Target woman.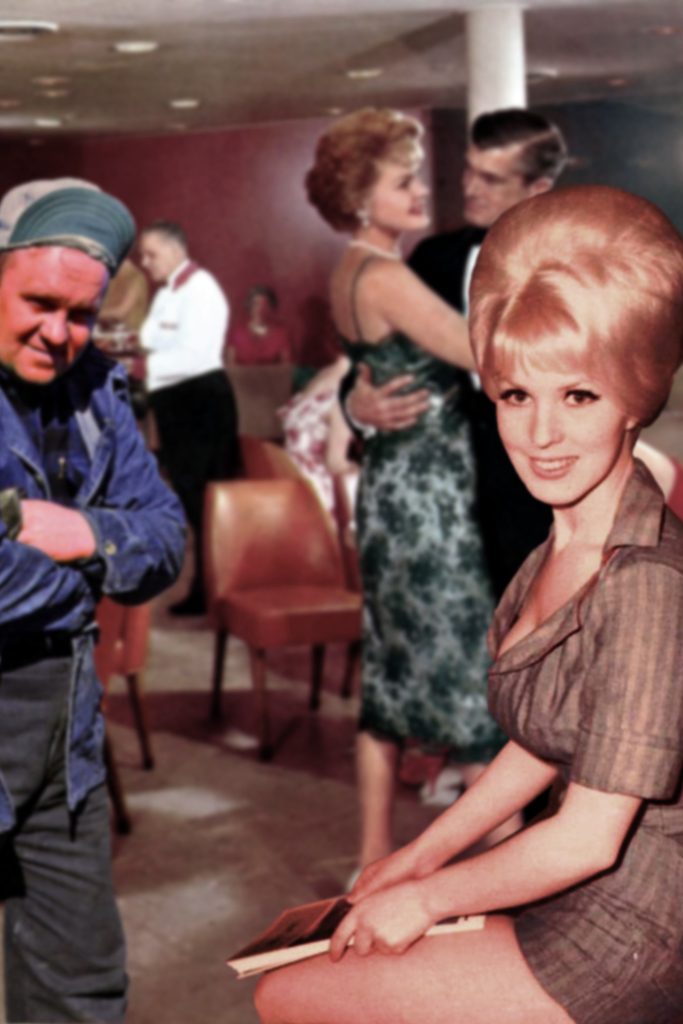
Target region: box(226, 282, 290, 366).
